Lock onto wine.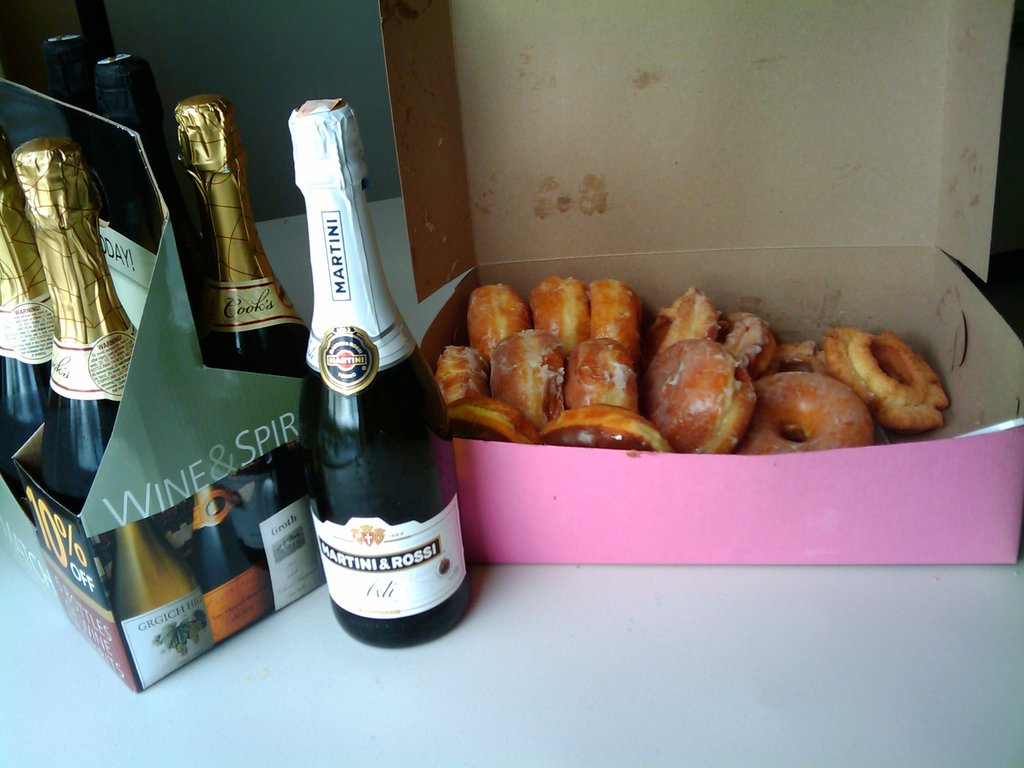
Locked: (left=94, top=53, right=207, bottom=364).
